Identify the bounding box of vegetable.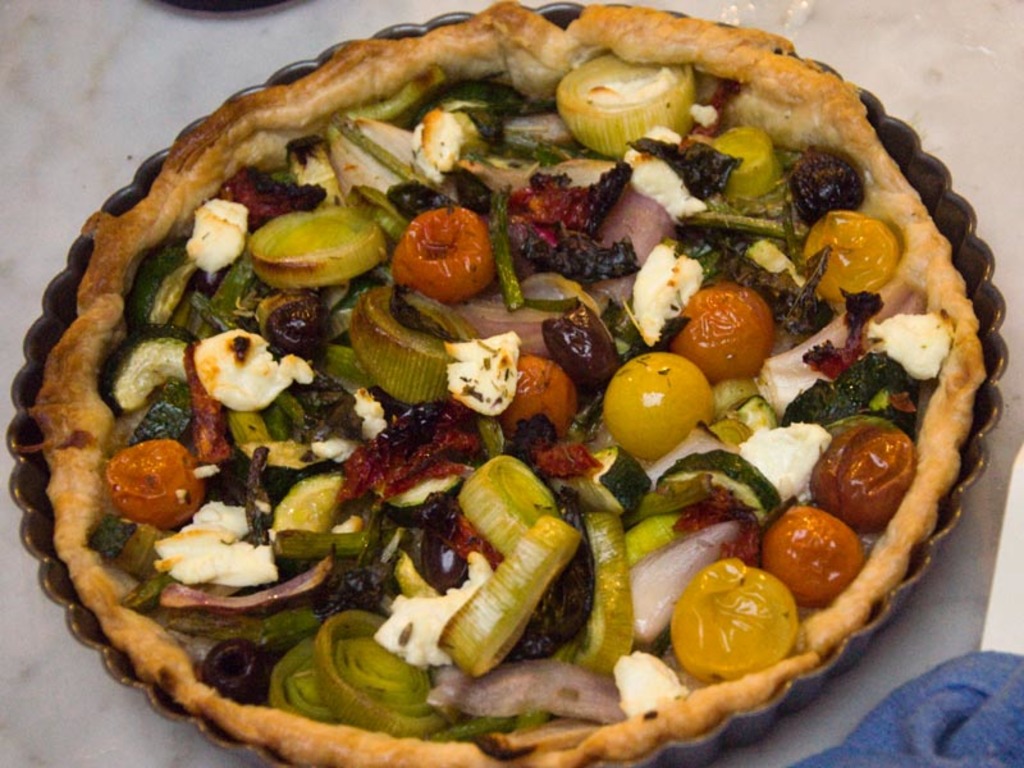
box=[388, 195, 494, 302].
